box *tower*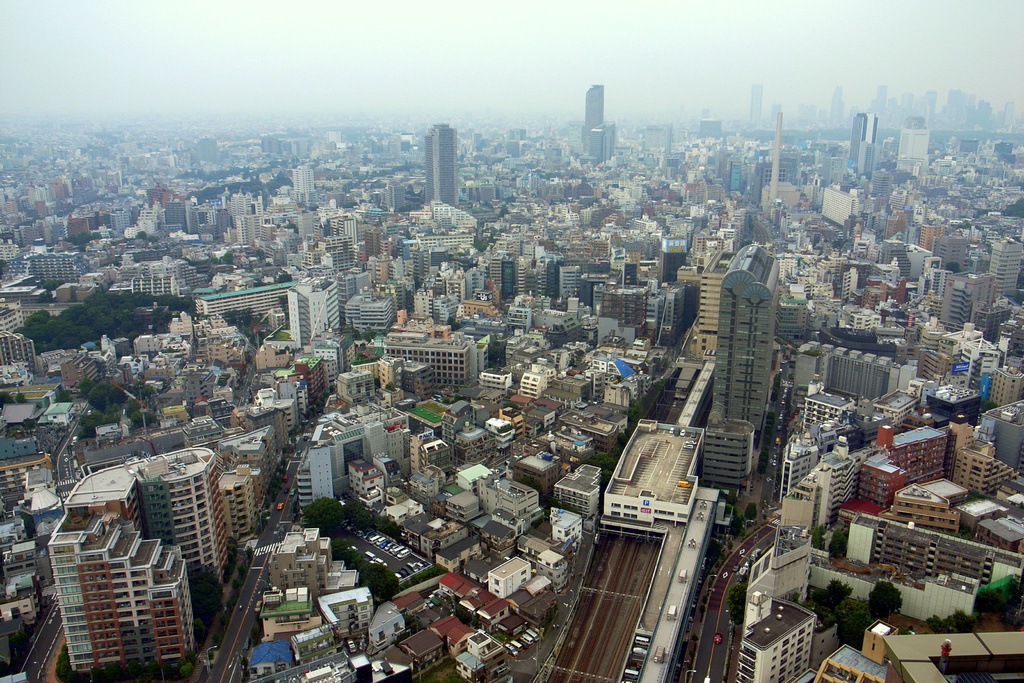
554:260:576:302
